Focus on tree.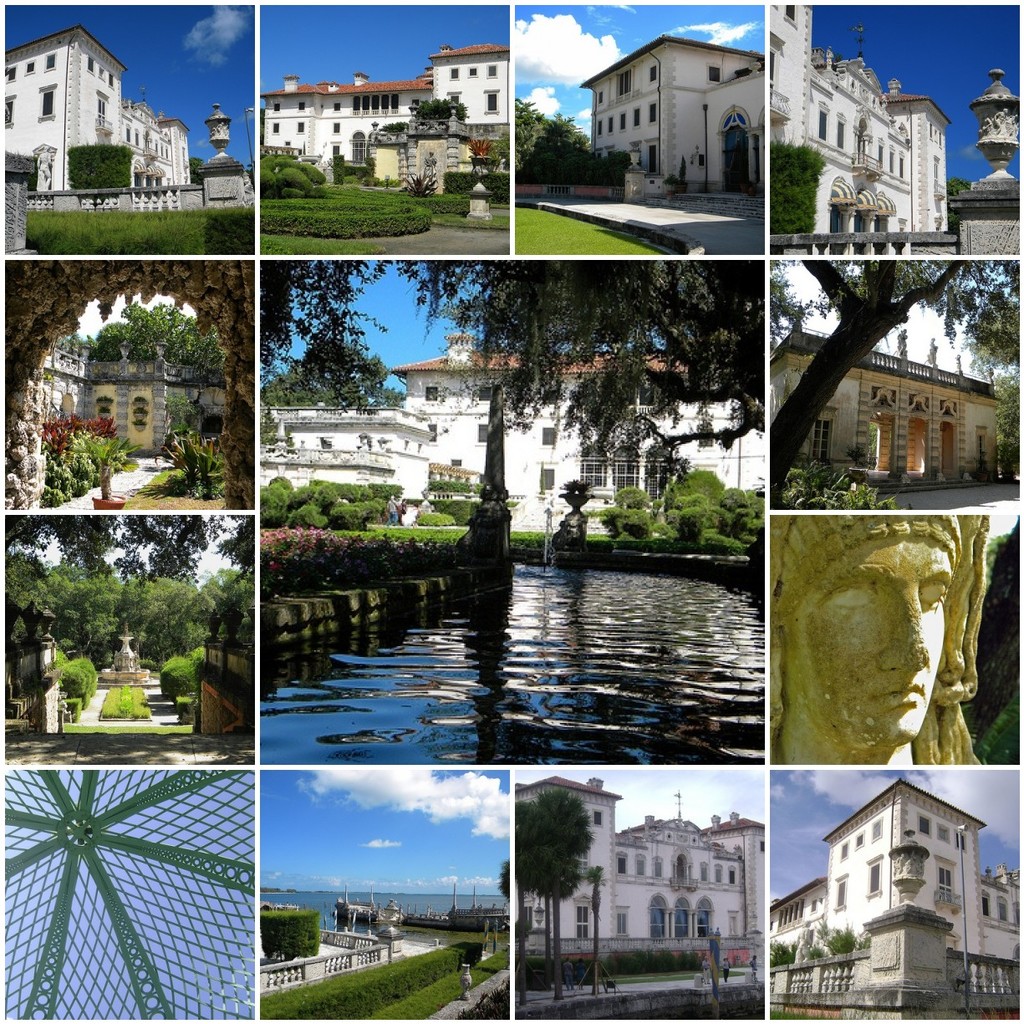
Focused at locate(0, 509, 252, 590).
